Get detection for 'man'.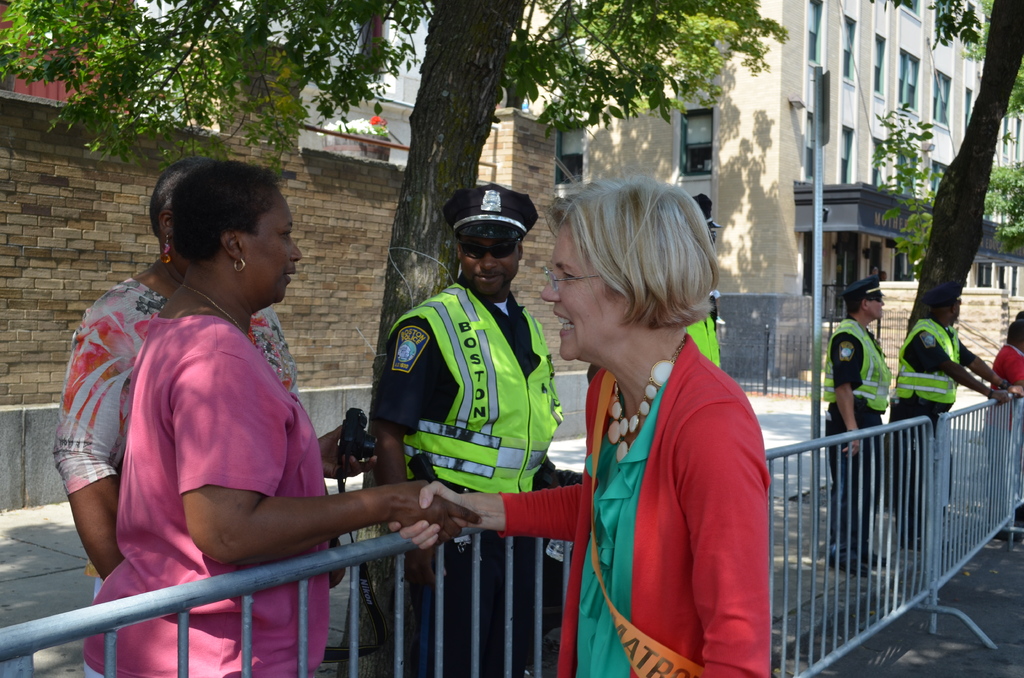
Detection: <bbox>365, 207, 579, 677</bbox>.
